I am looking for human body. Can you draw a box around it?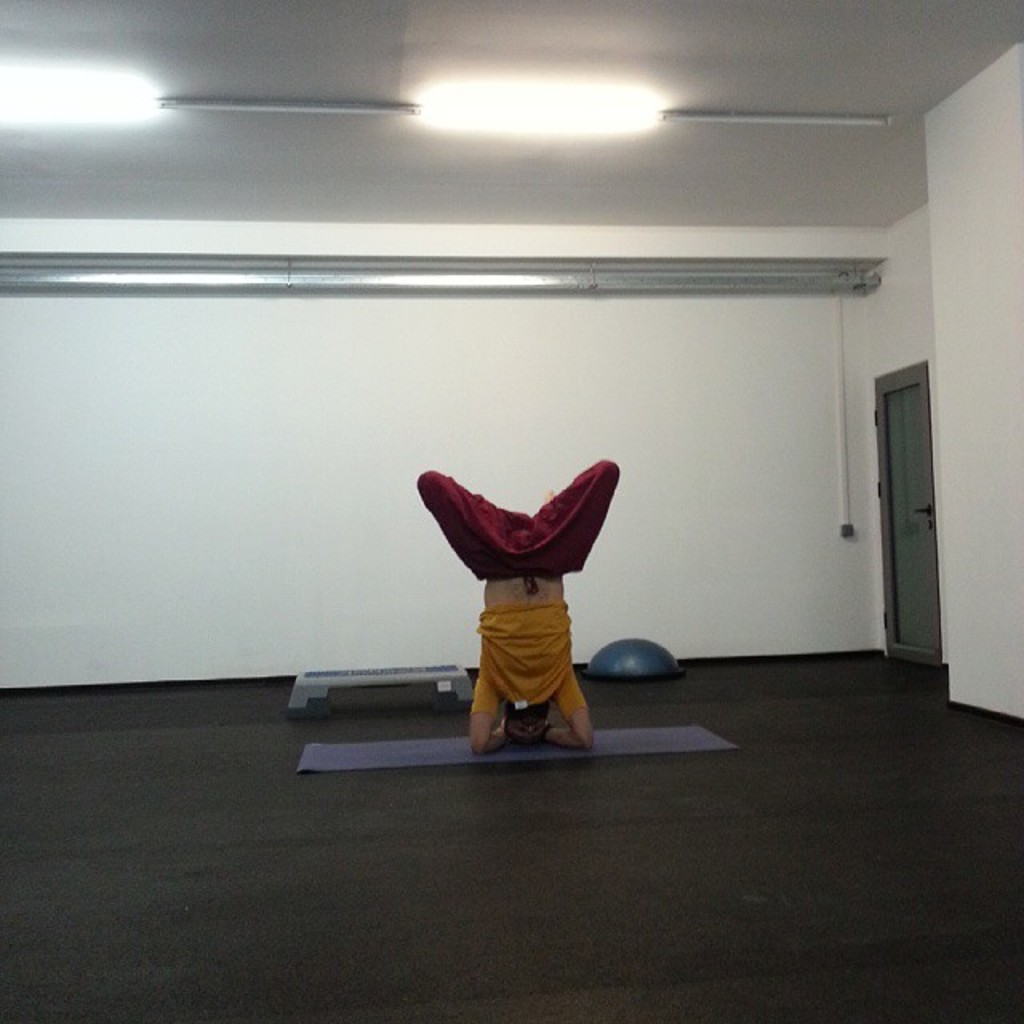
Sure, the bounding box is detection(422, 456, 621, 755).
